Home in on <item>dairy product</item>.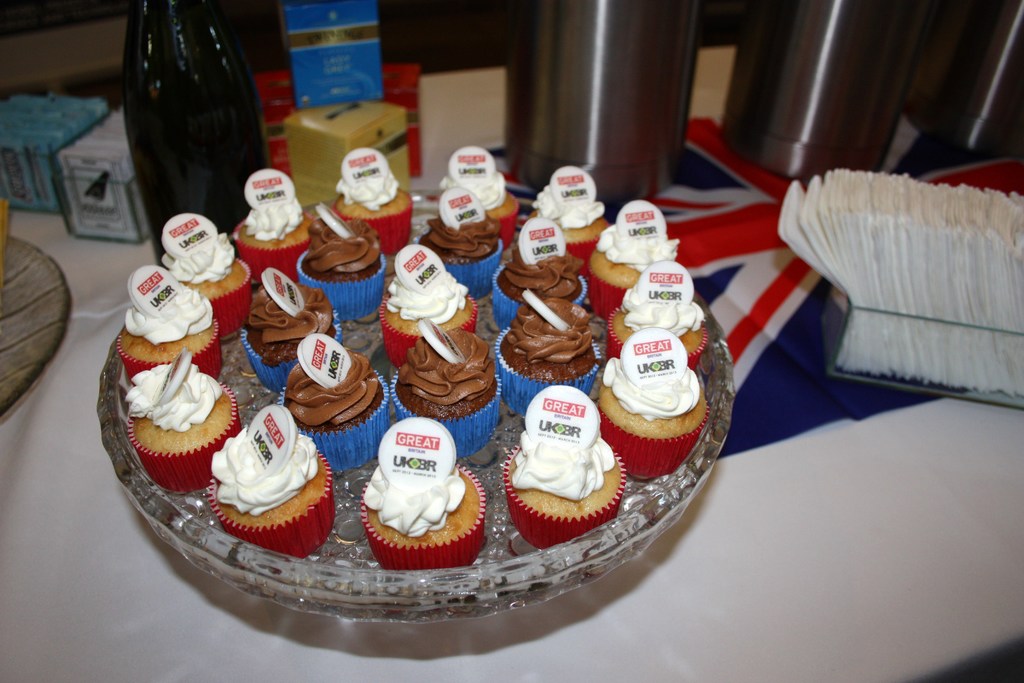
Homed in at 127, 366, 233, 427.
